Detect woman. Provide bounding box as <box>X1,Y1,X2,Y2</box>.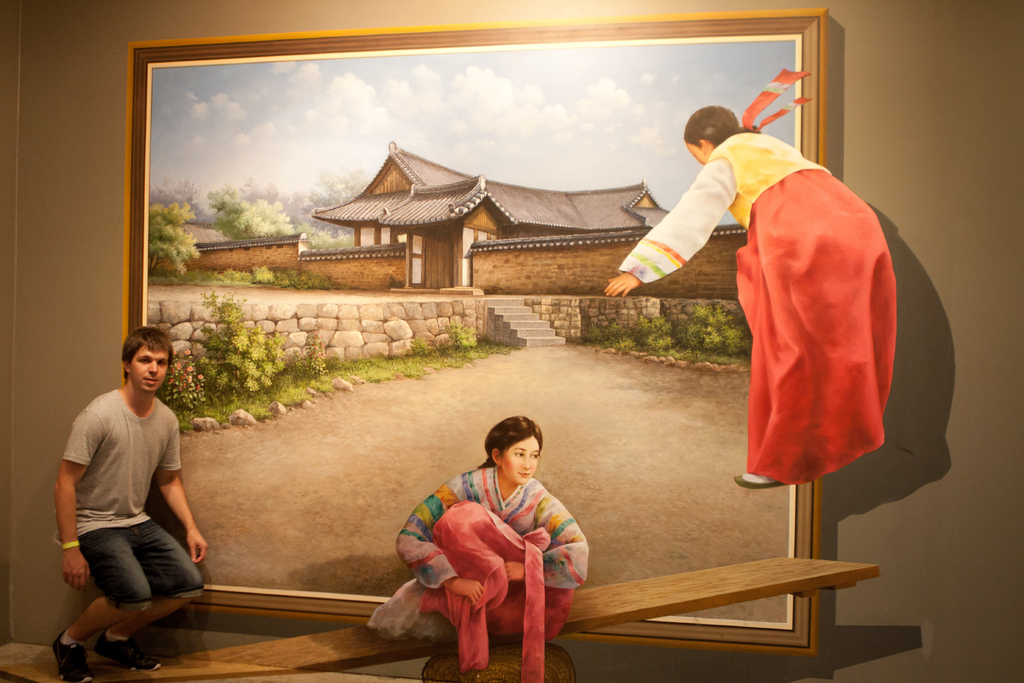
<box>392,406,579,671</box>.
